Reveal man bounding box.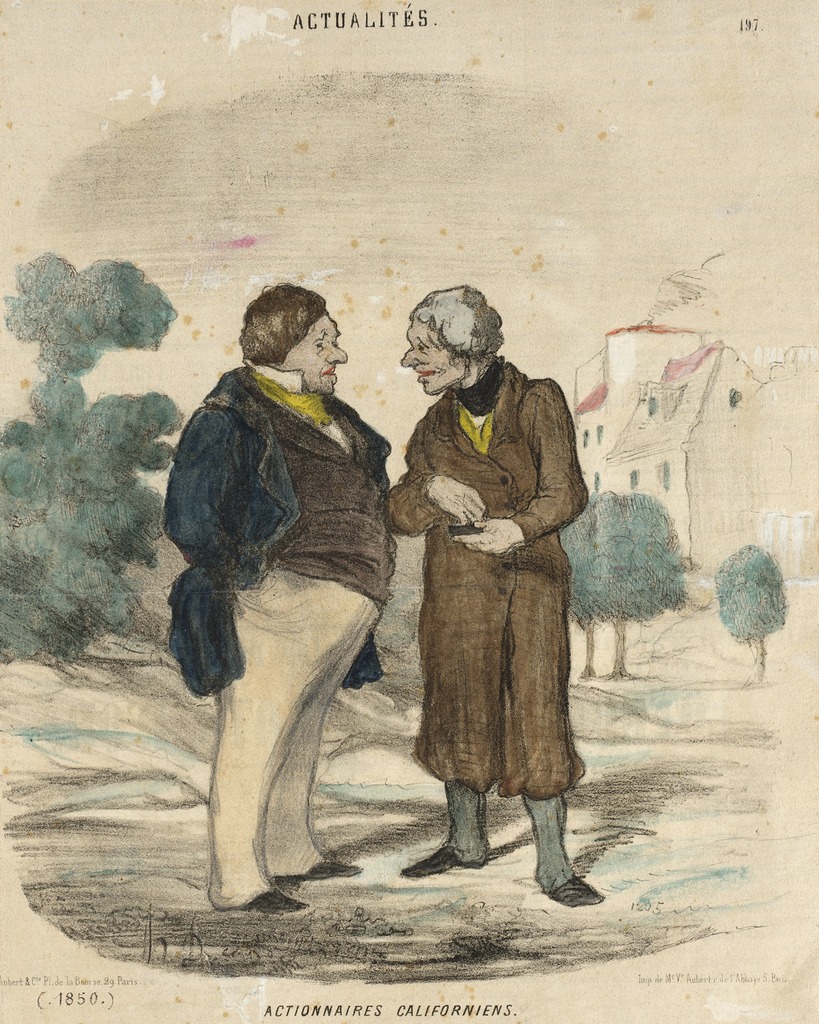
Revealed: <box>147,274,410,922</box>.
